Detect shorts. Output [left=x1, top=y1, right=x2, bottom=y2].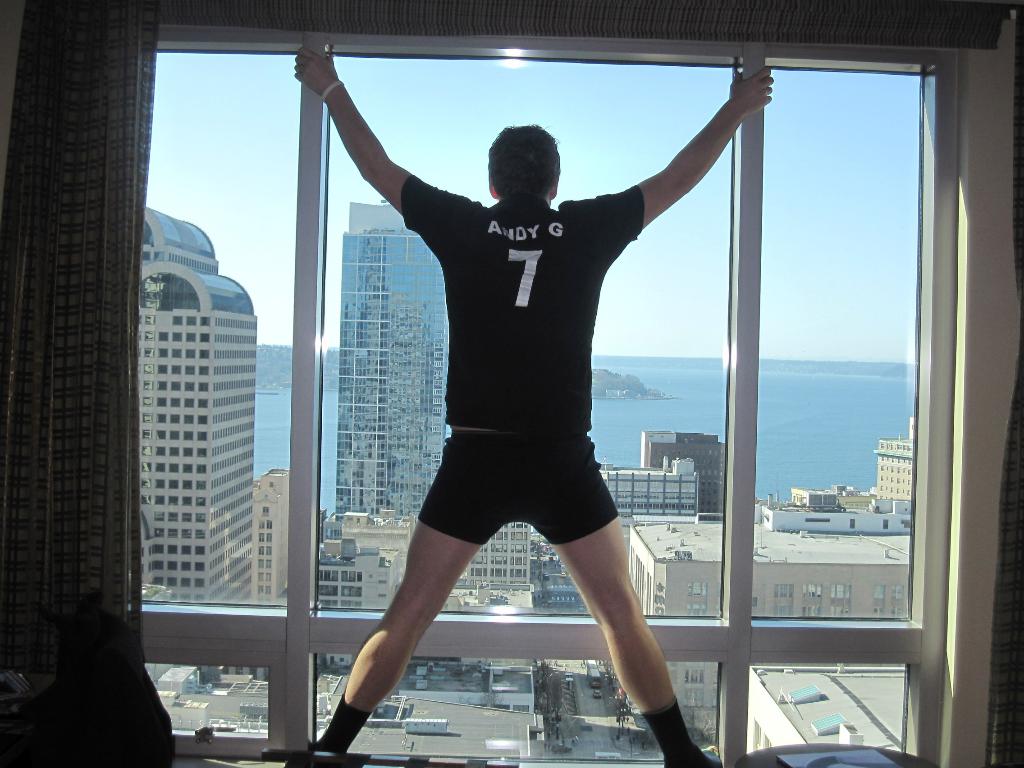
[left=384, top=431, right=649, bottom=548].
